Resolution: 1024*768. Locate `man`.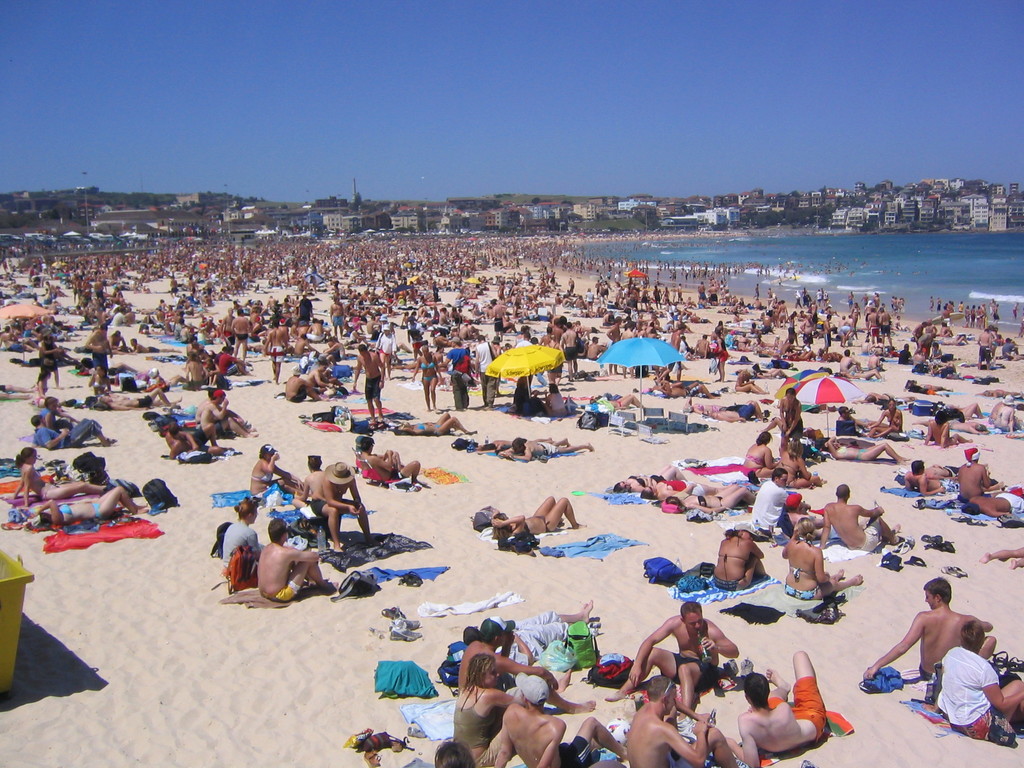
Rect(878, 308, 895, 348).
